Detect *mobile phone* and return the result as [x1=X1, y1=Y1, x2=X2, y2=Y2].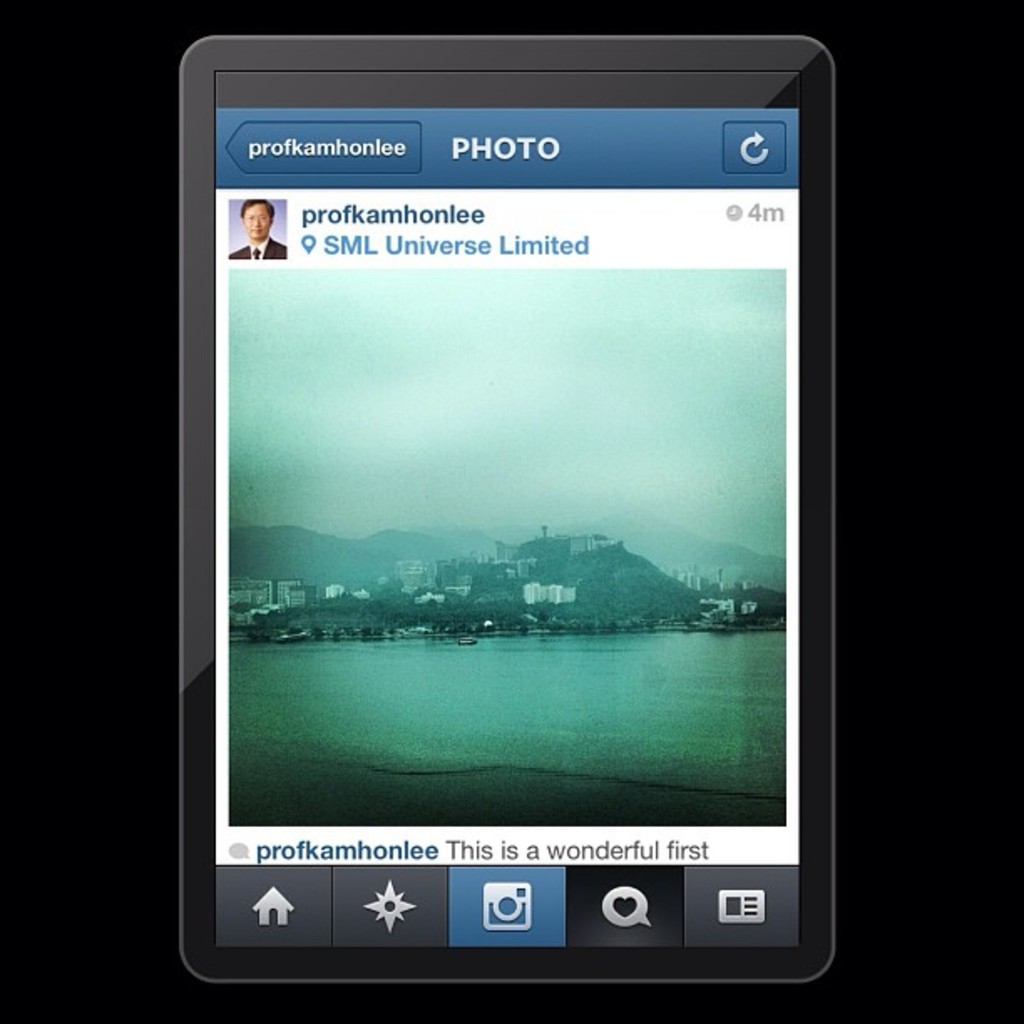
[x1=146, y1=52, x2=868, y2=996].
